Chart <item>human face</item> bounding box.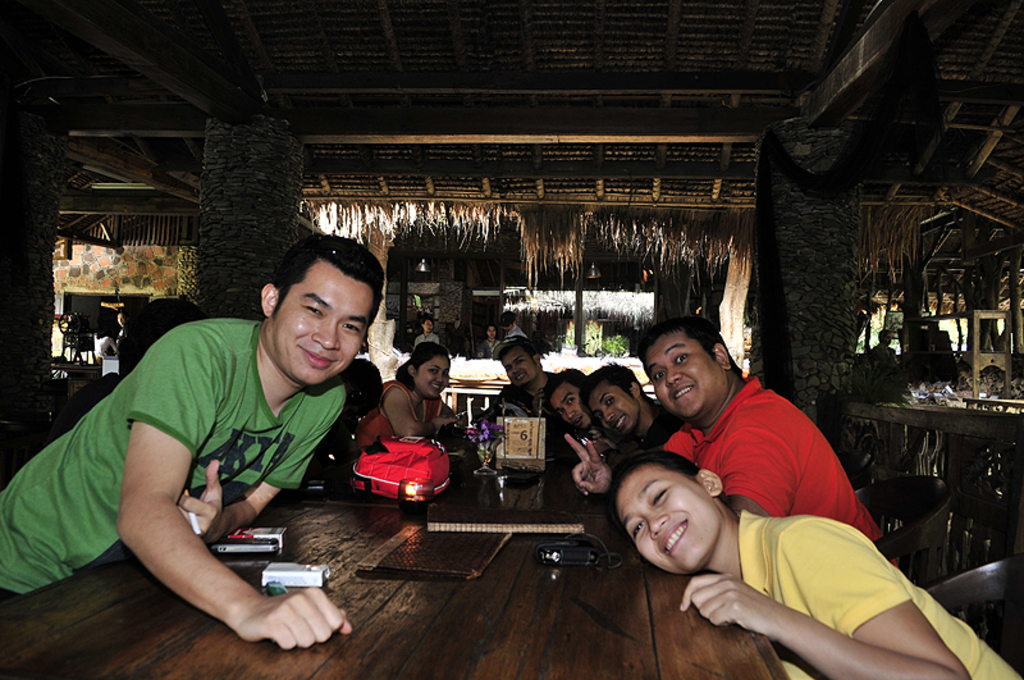
Charted: crop(614, 473, 724, 581).
